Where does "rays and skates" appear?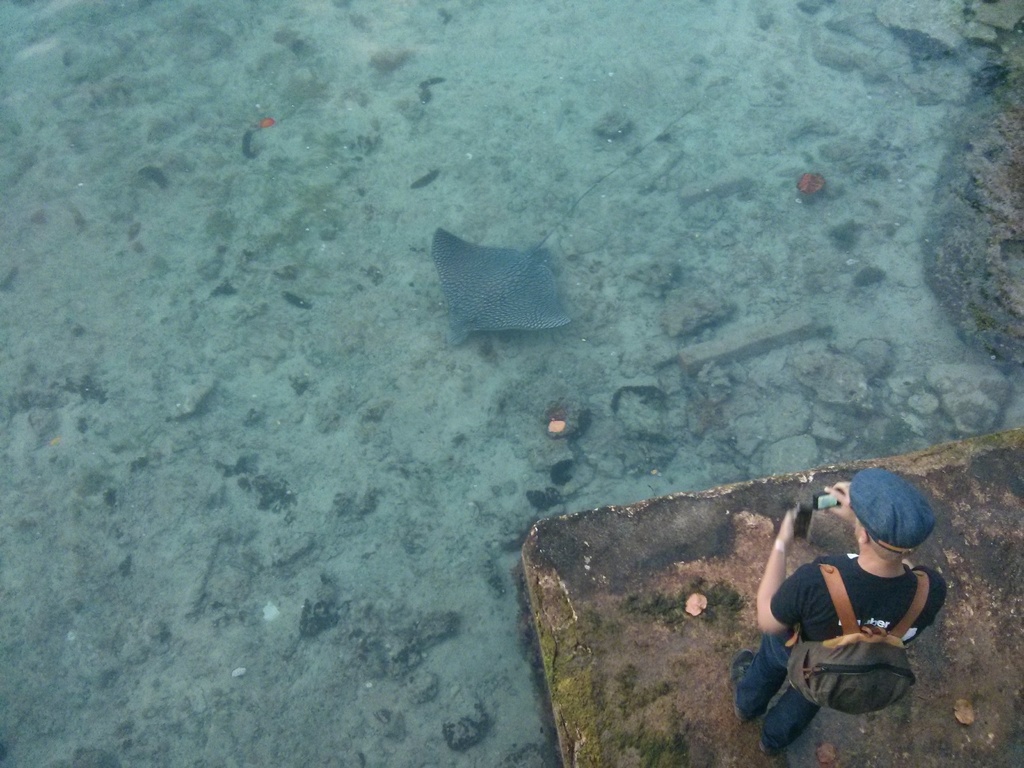
Appears at [x1=426, y1=226, x2=588, y2=364].
